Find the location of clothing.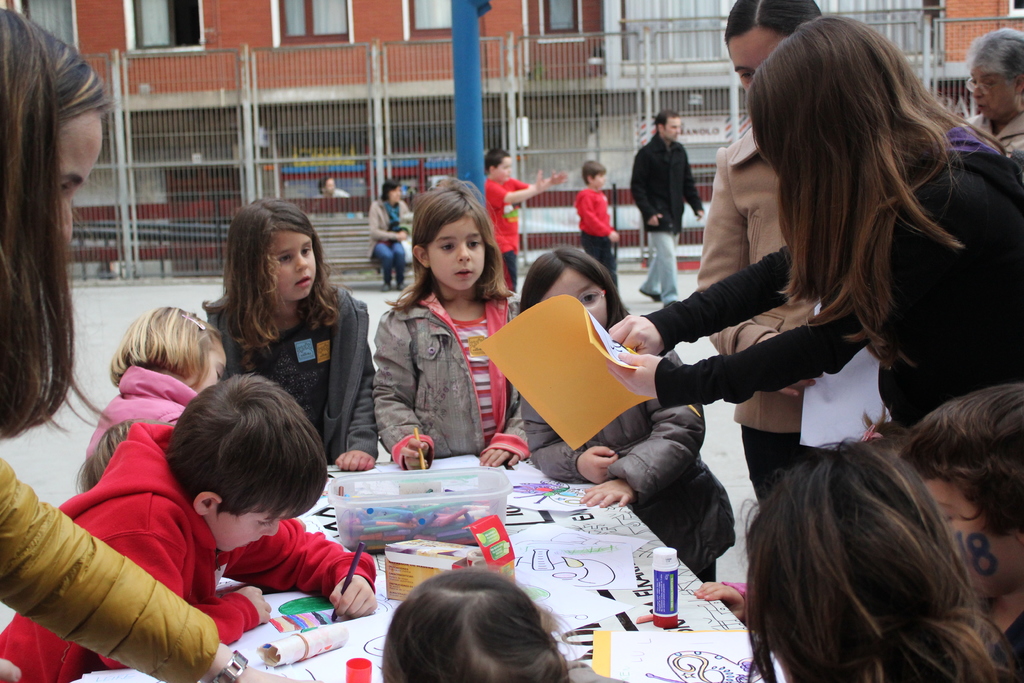
Location: <box>372,292,527,463</box>.
